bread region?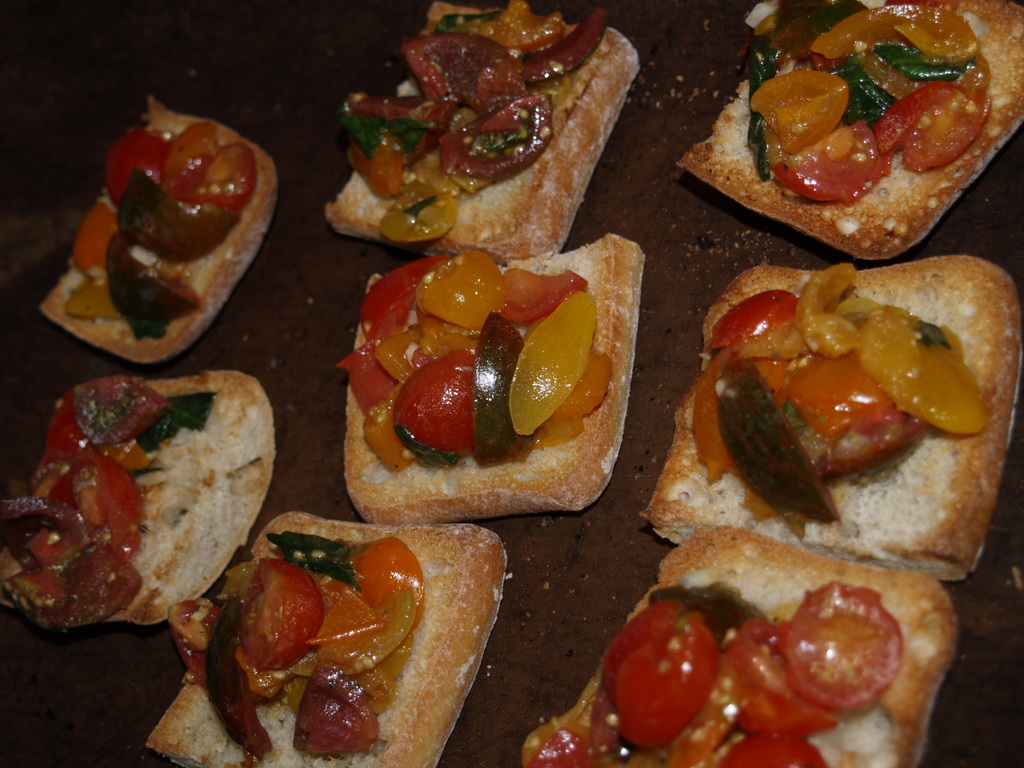
675 0 1023 260
